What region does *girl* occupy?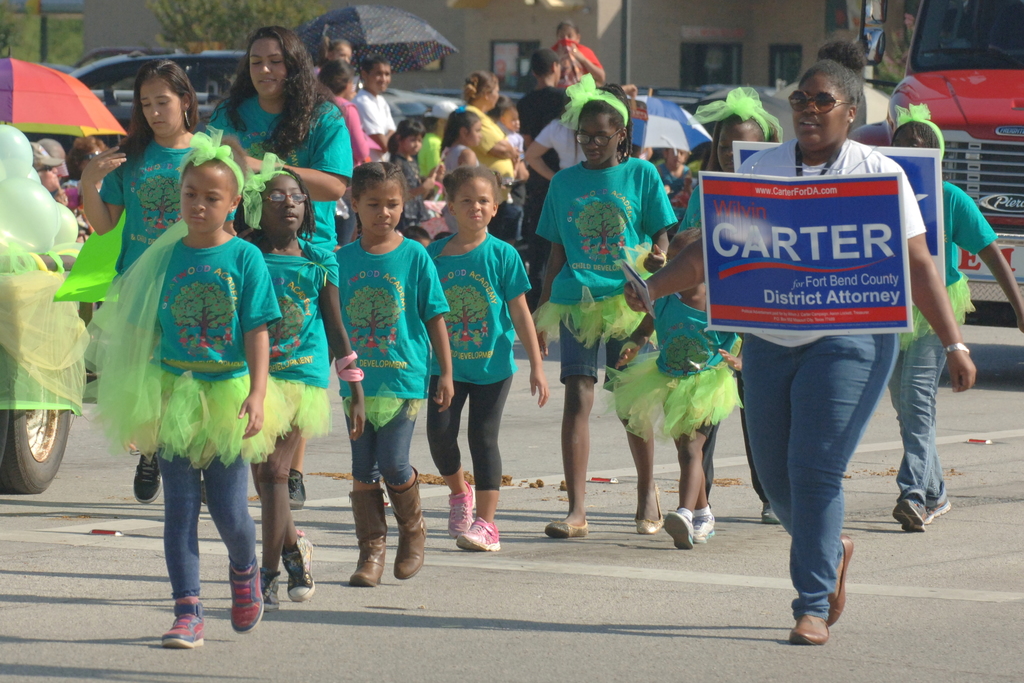
BBox(234, 149, 367, 611).
